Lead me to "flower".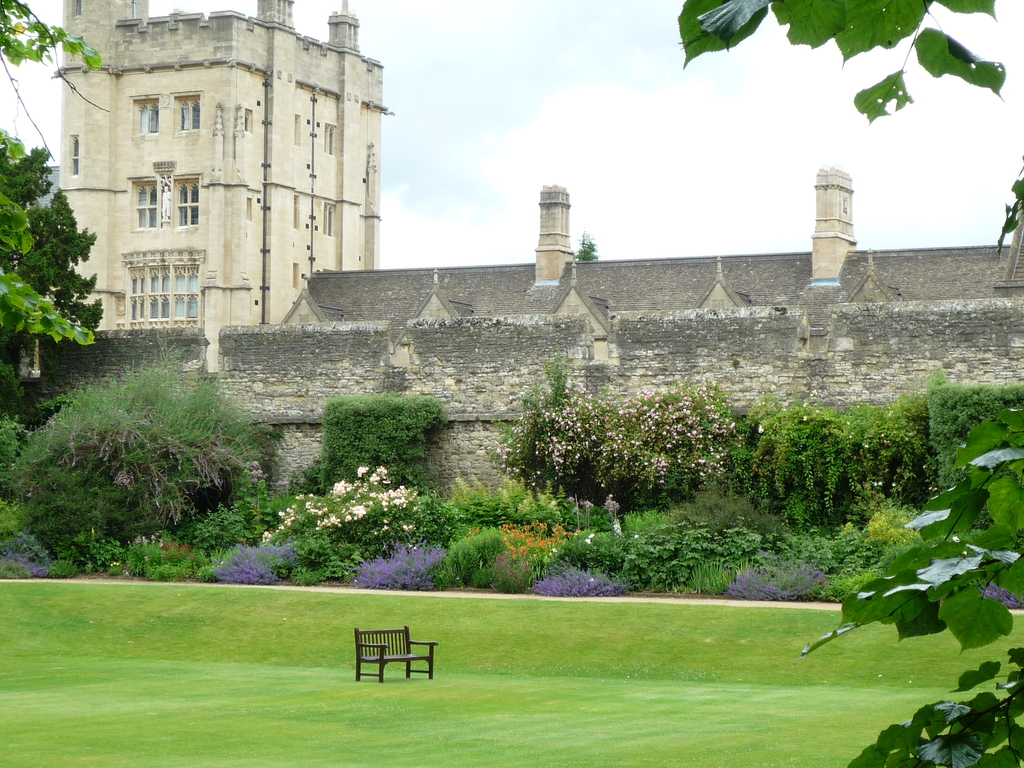
Lead to [352, 465, 371, 480].
